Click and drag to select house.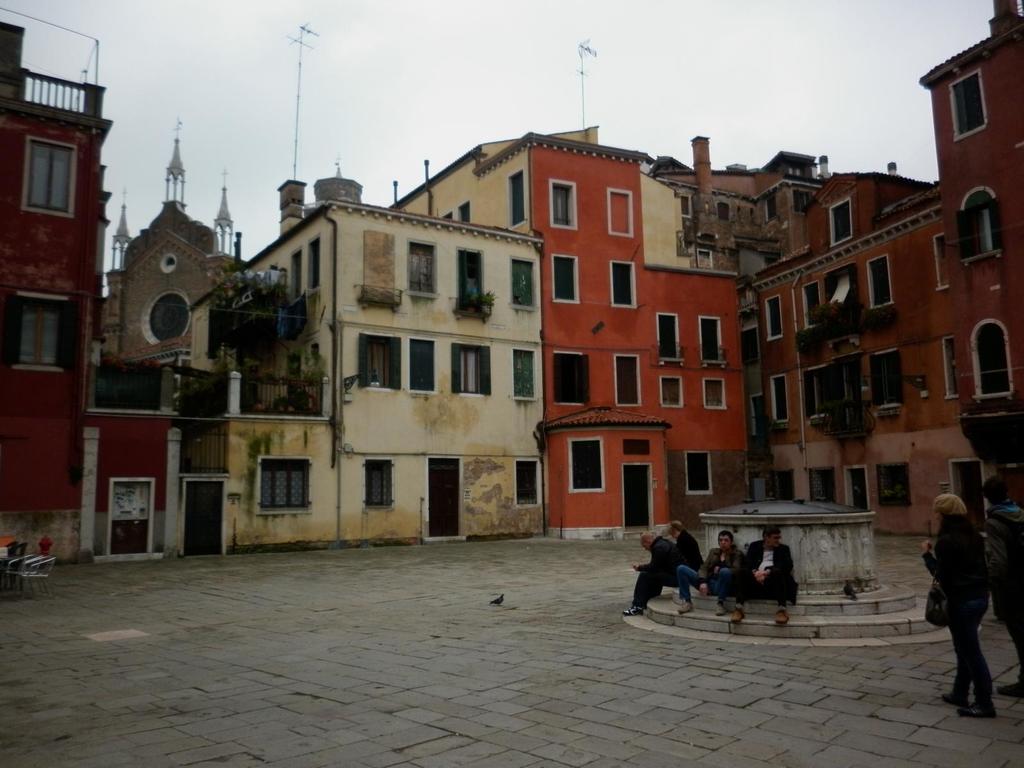
Selection: detection(751, 0, 1023, 538).
